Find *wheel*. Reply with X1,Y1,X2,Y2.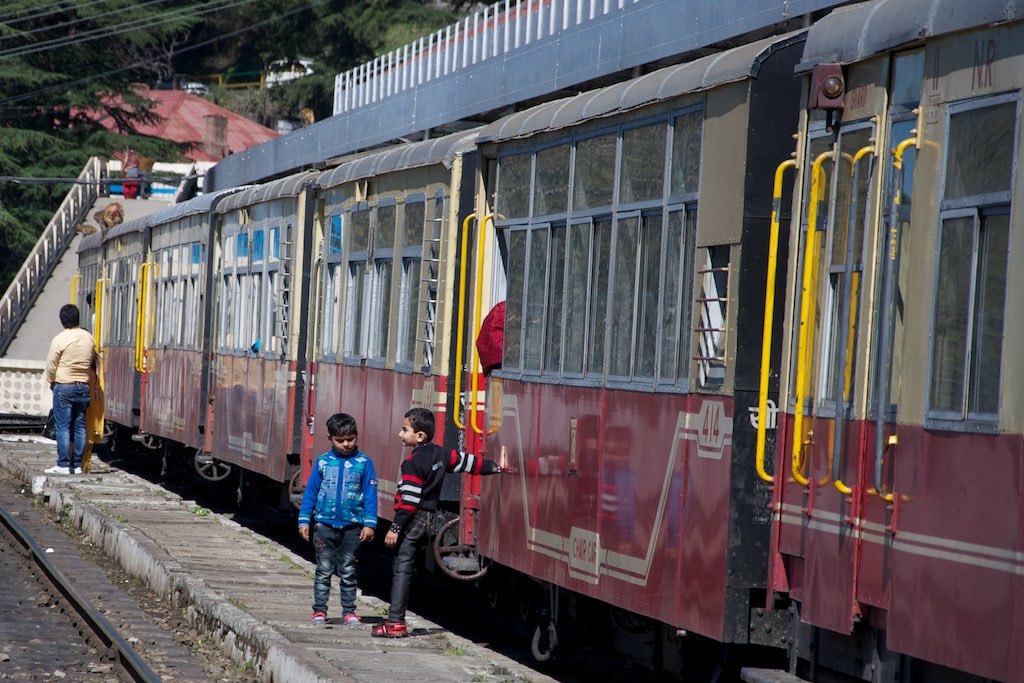
195,449,234,484.
